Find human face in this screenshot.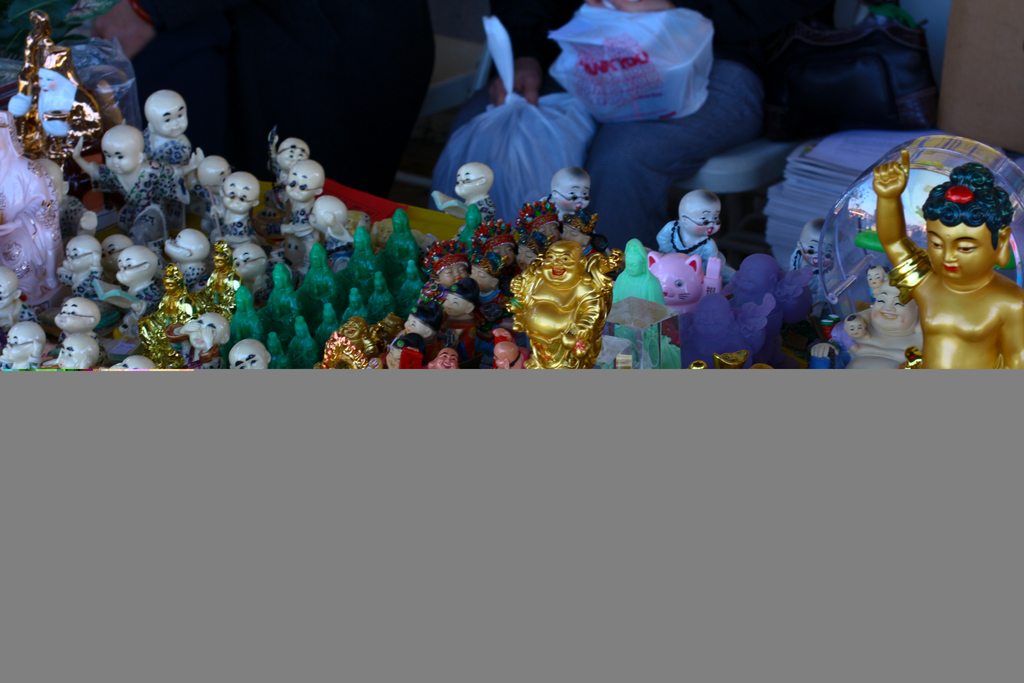
The bounding box for human face is <box>385,347,403,370</box>.
